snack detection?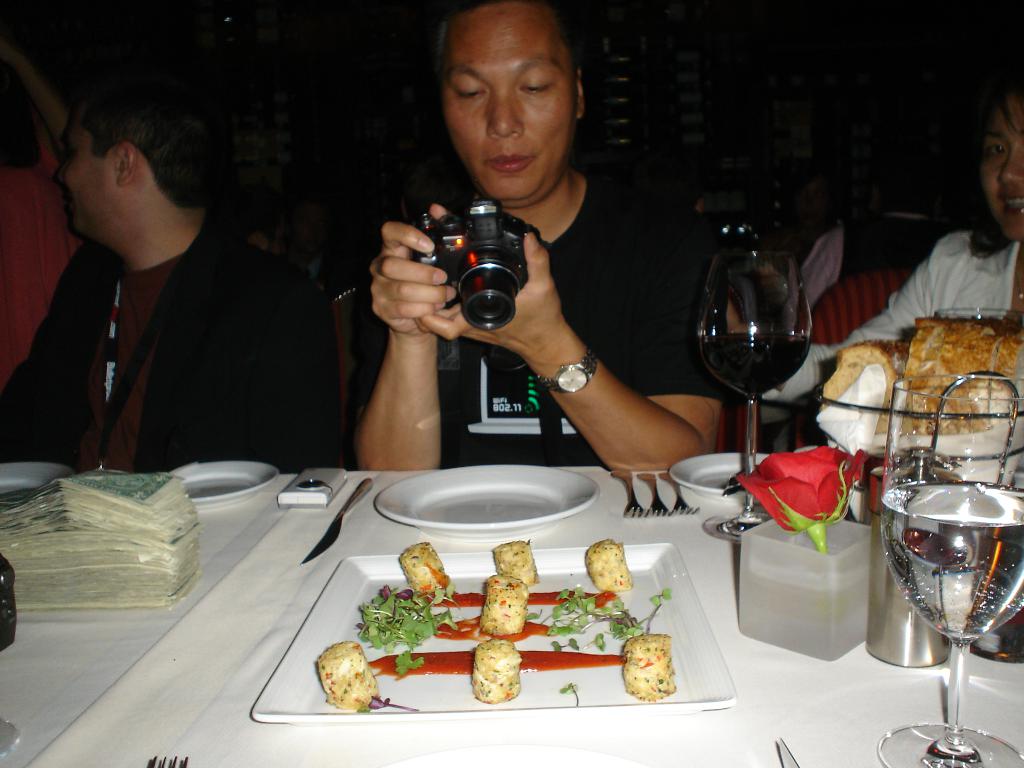
bbox=(472, 641, 525, 704)
